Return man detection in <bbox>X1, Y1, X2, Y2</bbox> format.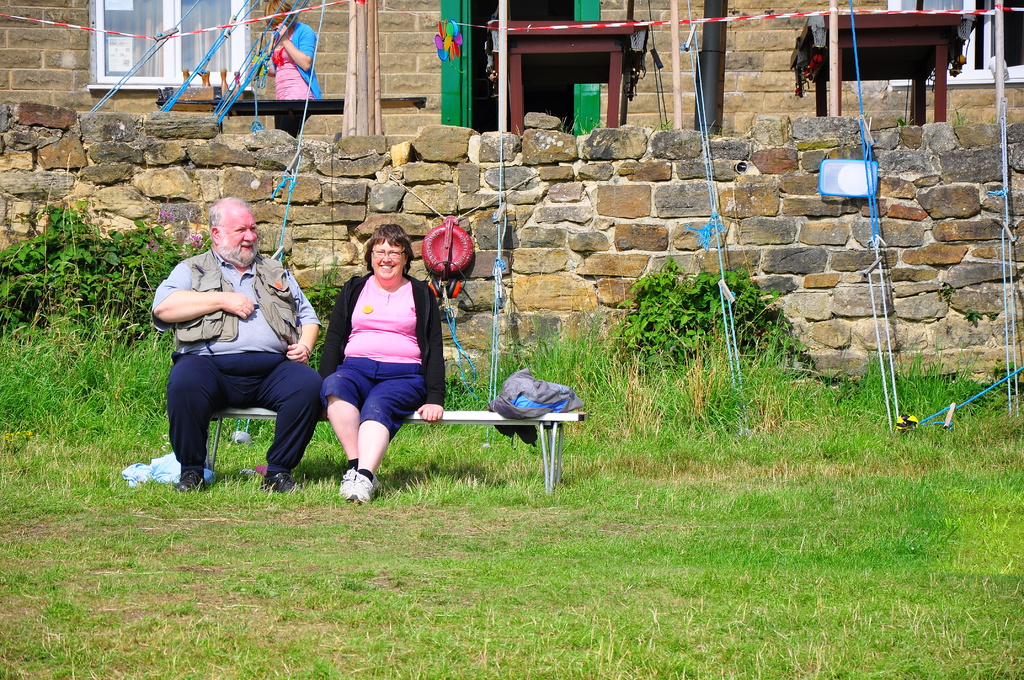
<bbox>152, 197, 333, 495</bbox>.
